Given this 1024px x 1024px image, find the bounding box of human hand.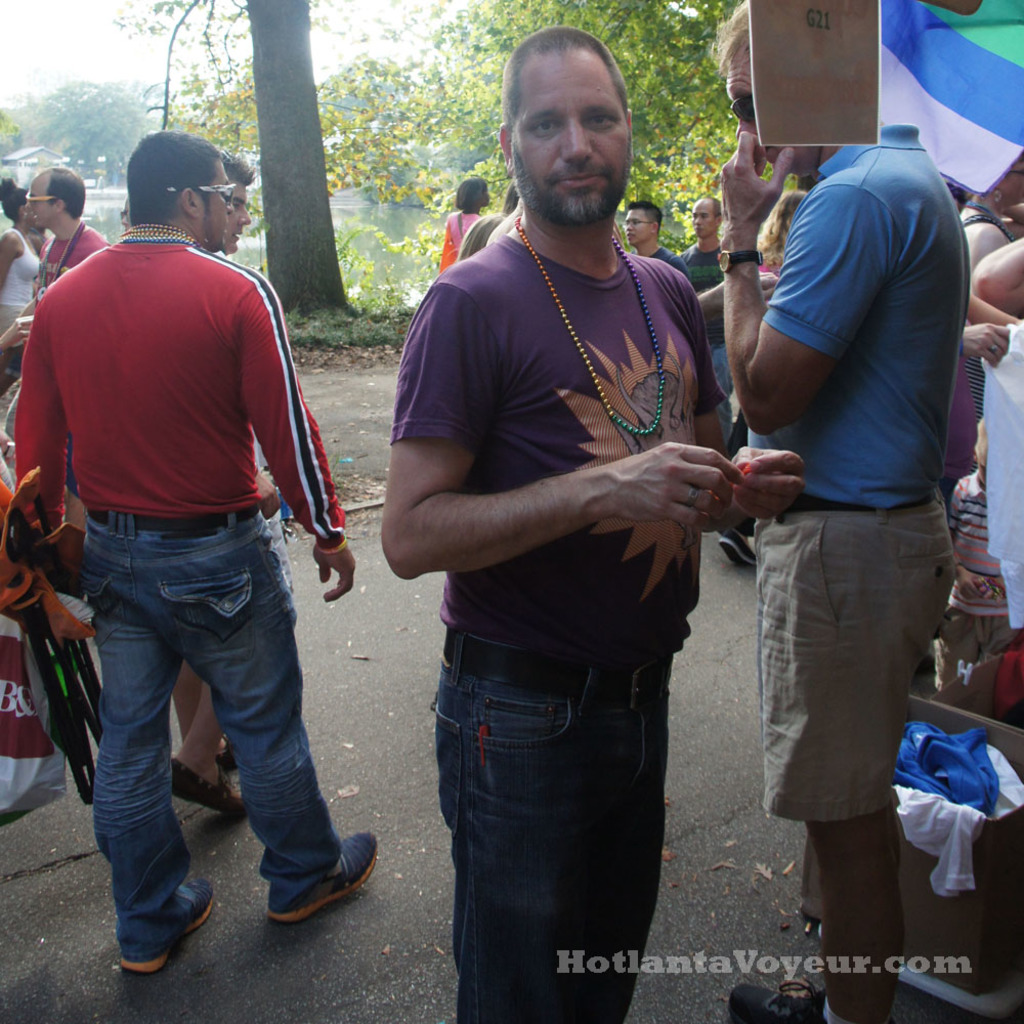
<box>726,439,804,519</box>.
